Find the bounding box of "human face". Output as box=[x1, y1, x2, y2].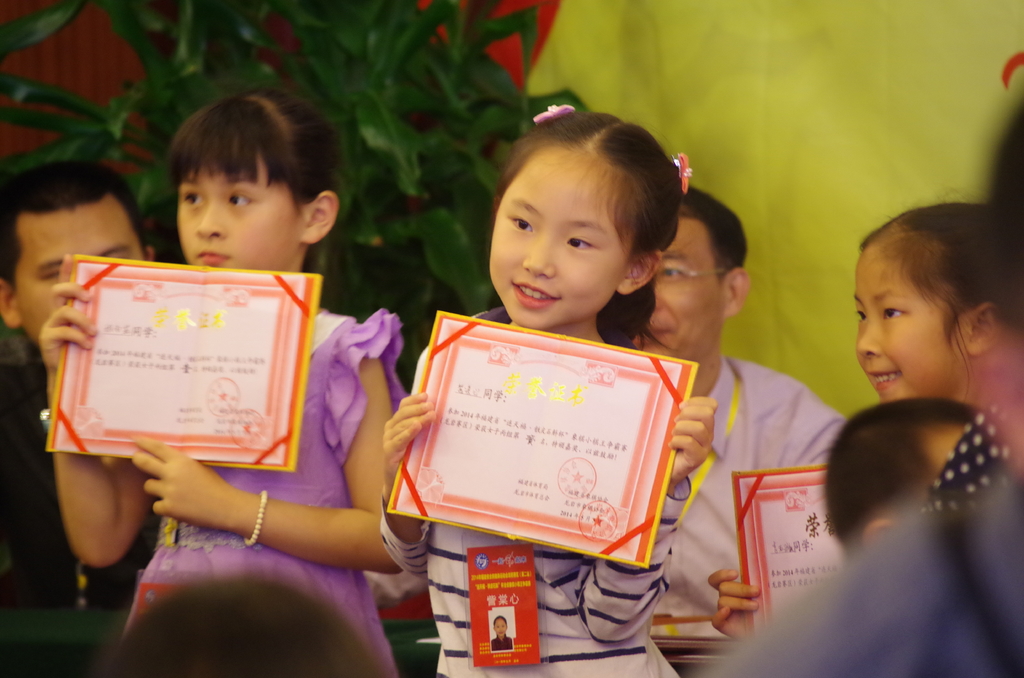
box=[501, 154, 614, 333].
